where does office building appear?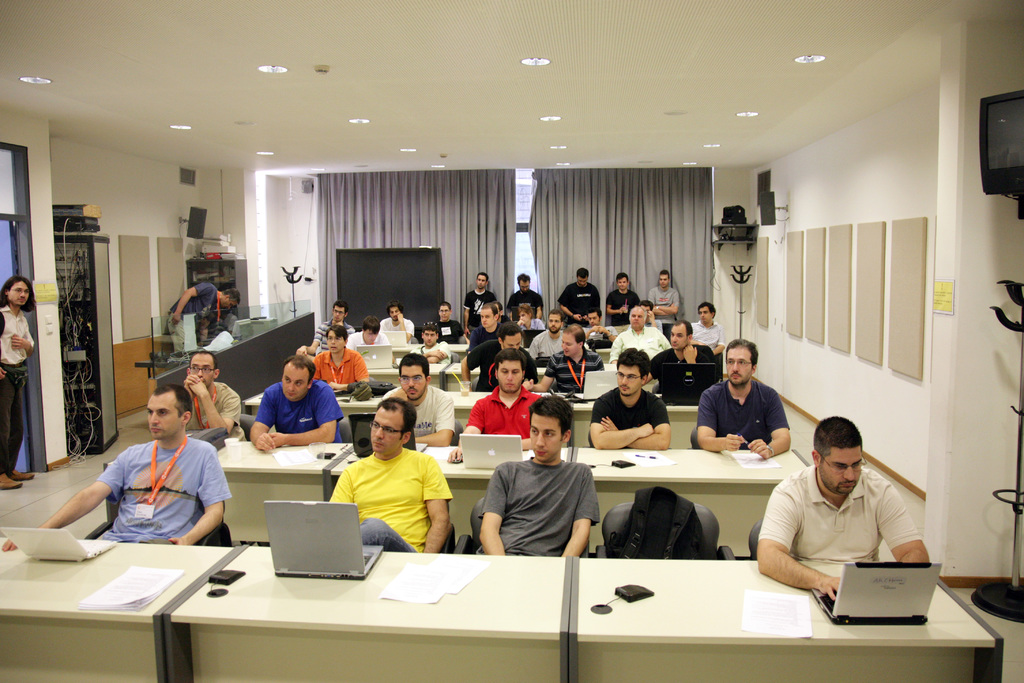
Appears at <box>54,88,987,676</box>.
